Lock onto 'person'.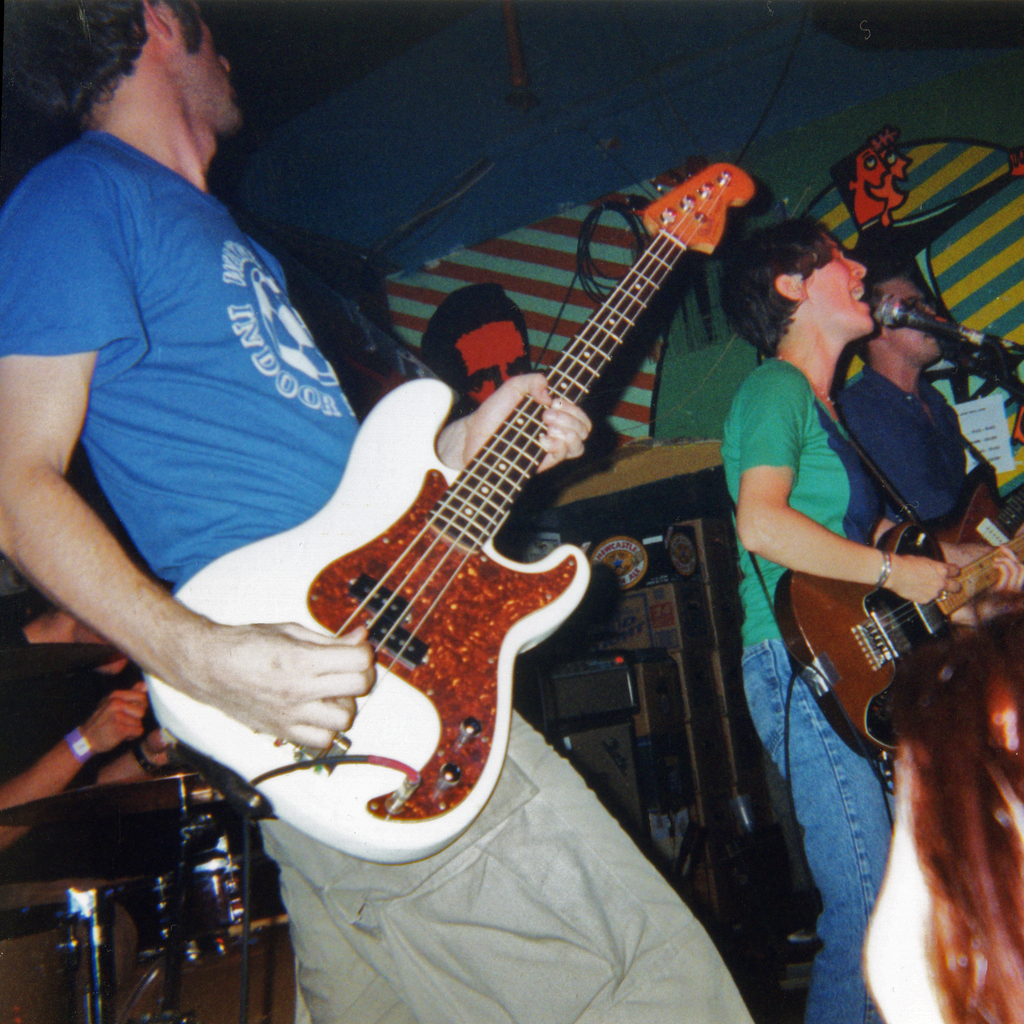
Locked: [x1=724, y1=216, x2=1023, y2=1023].
